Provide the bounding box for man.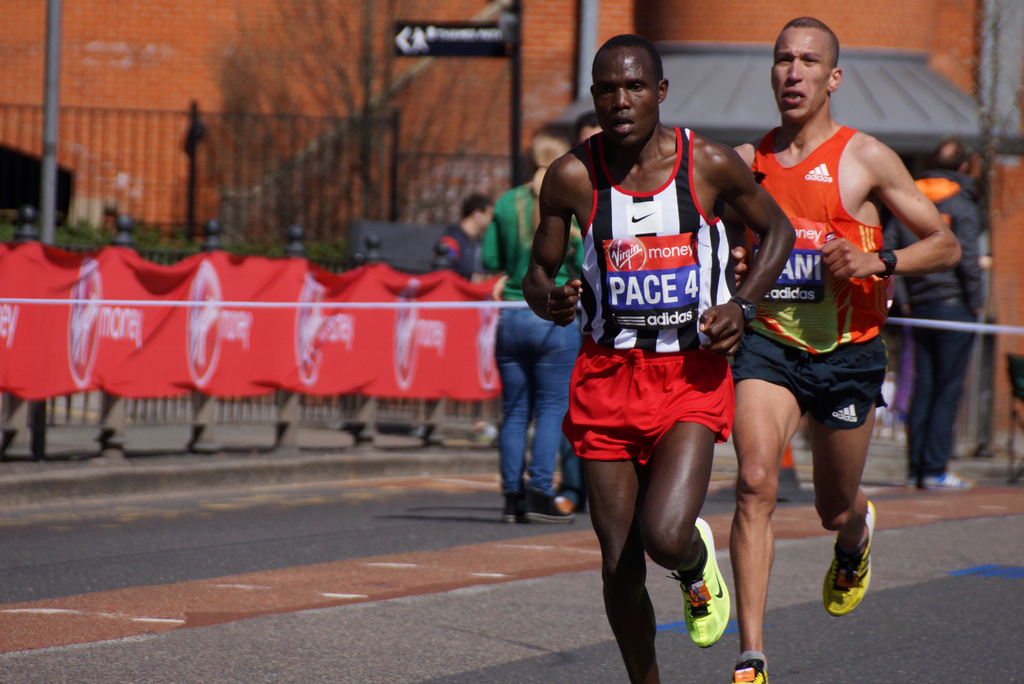
(left=733, top=17, right=964, bottom=683).
